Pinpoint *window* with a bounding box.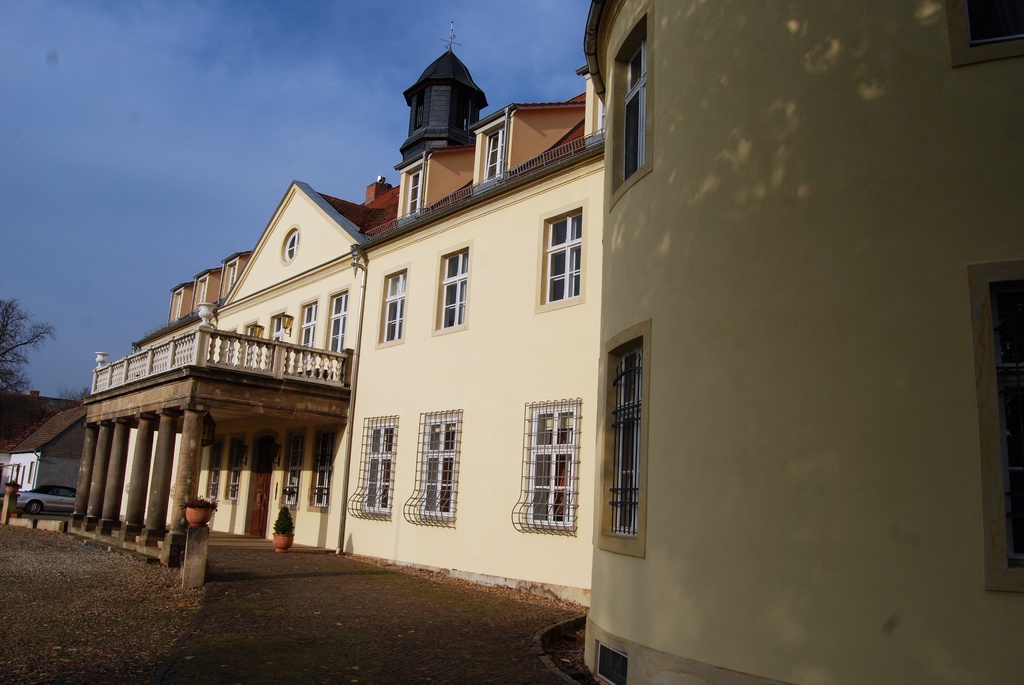
(left=271, top=428, right=303, bottom=512).
